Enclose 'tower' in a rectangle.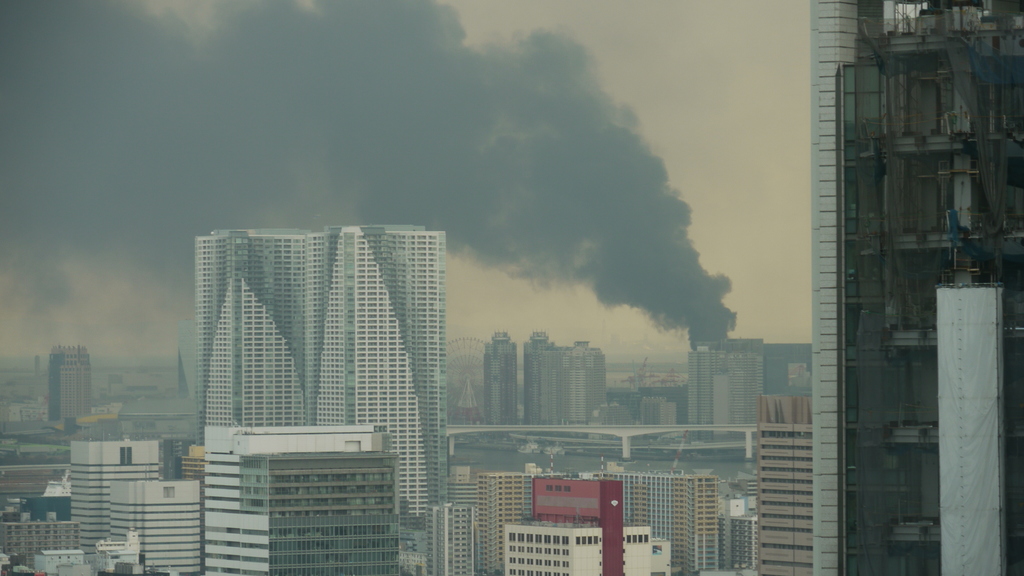
box(103, 472, 201, 575).
